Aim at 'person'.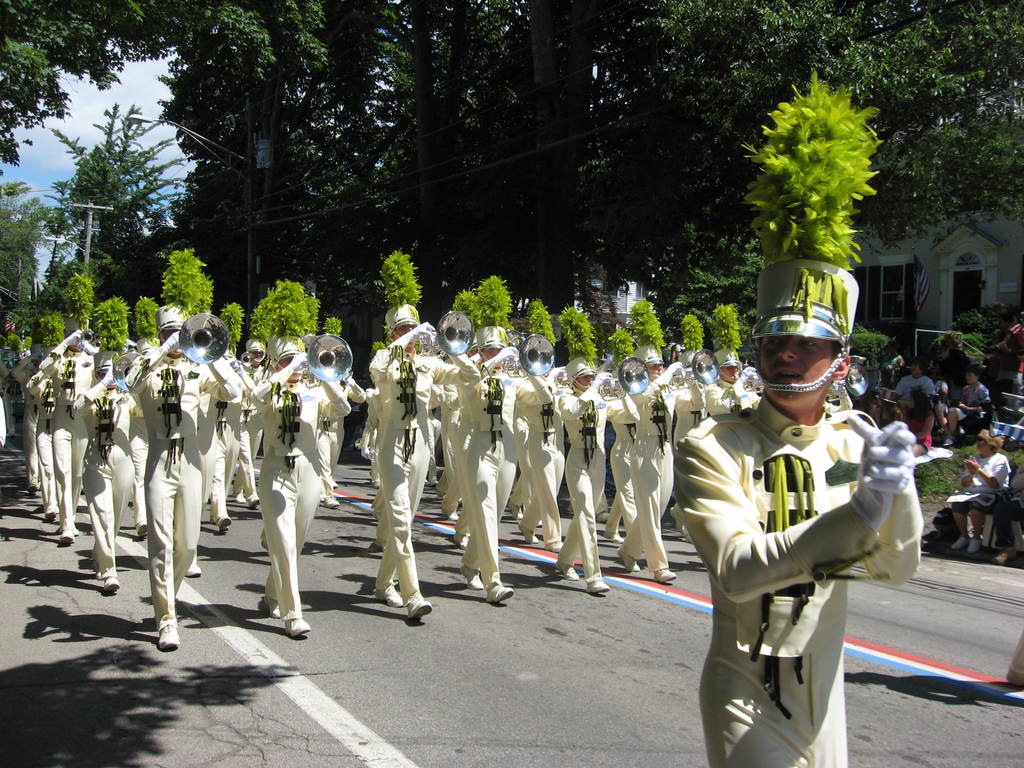
Aimed at region(938, 424, 997, 557).
